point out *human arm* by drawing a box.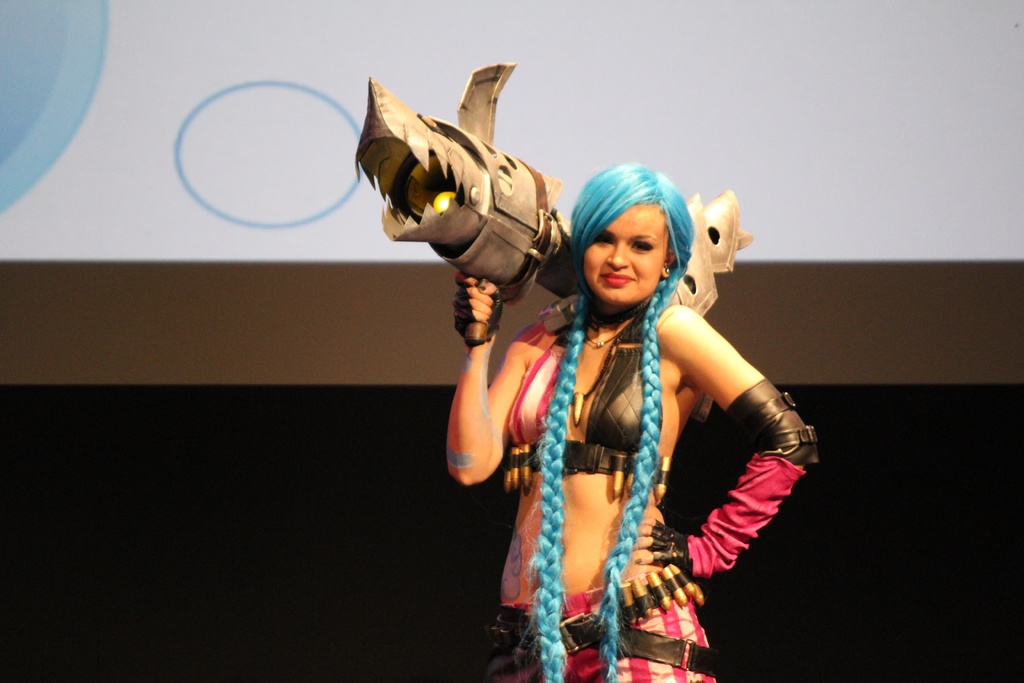
BBox(442, 273, 545, 488).
